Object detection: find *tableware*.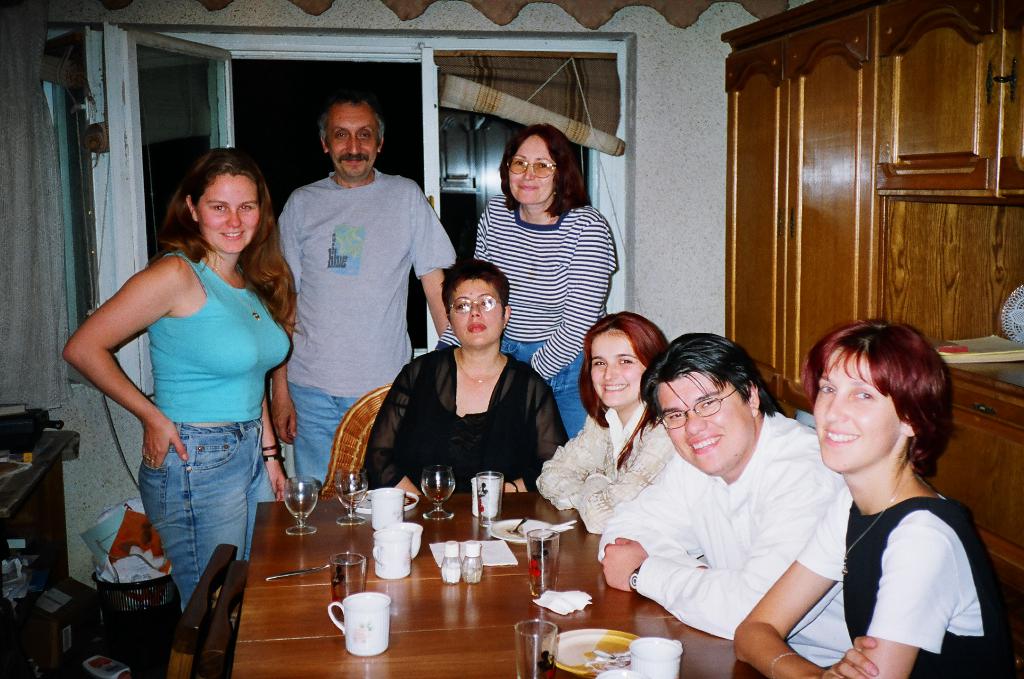
select_region(490, 515, 568, 544).
